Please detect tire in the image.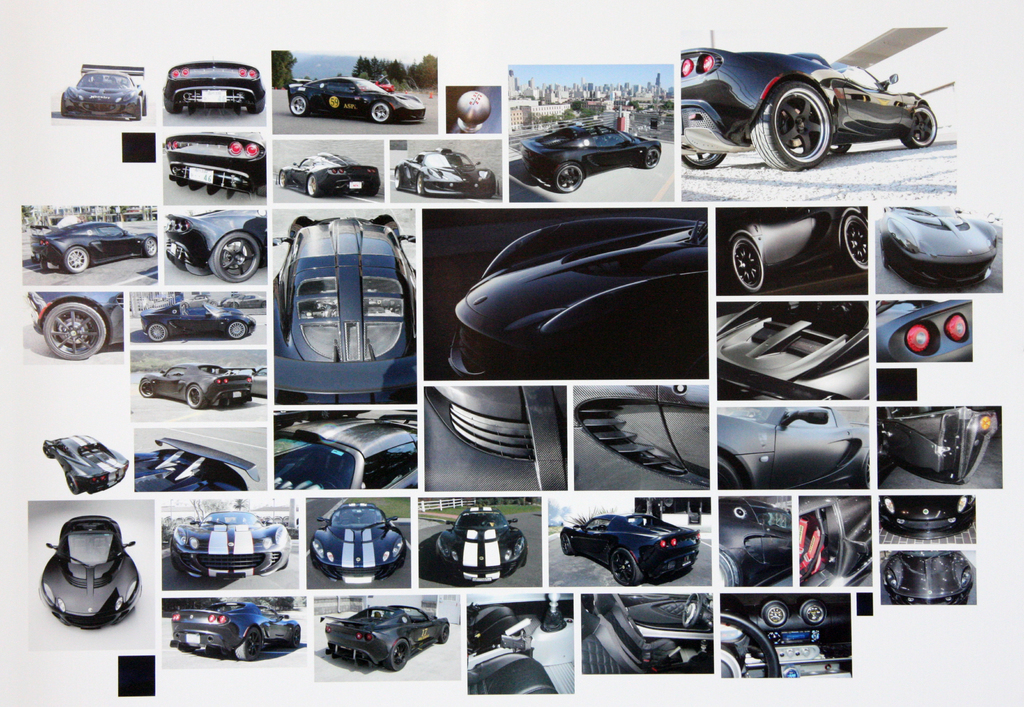
(x1=716, y1=234, x2=762, y2=291).
